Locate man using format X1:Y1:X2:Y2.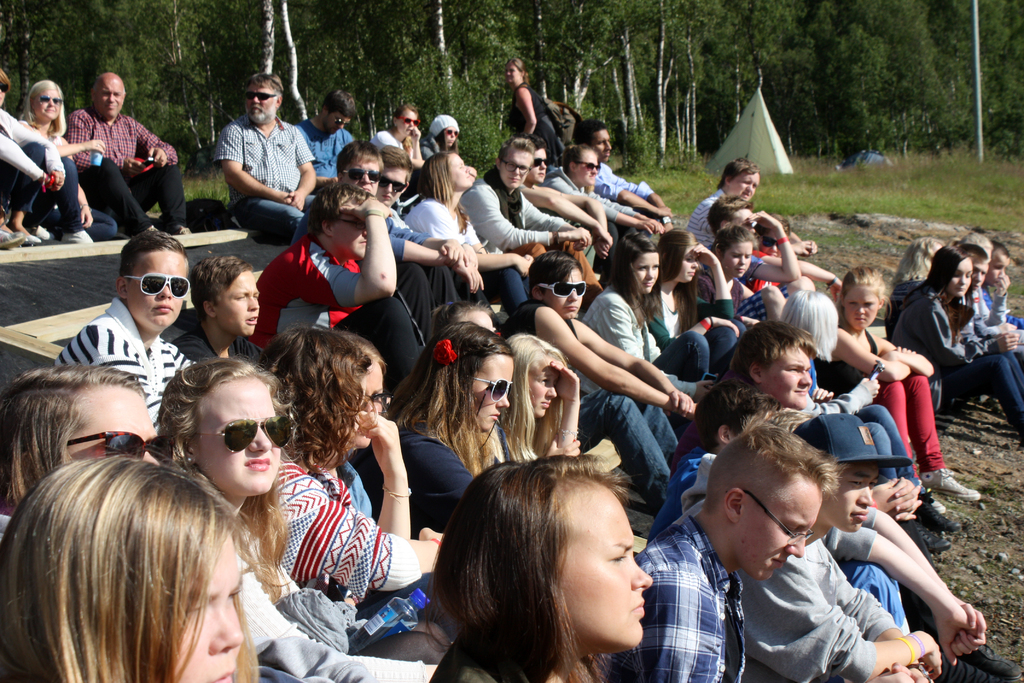
504:247:700:516.
